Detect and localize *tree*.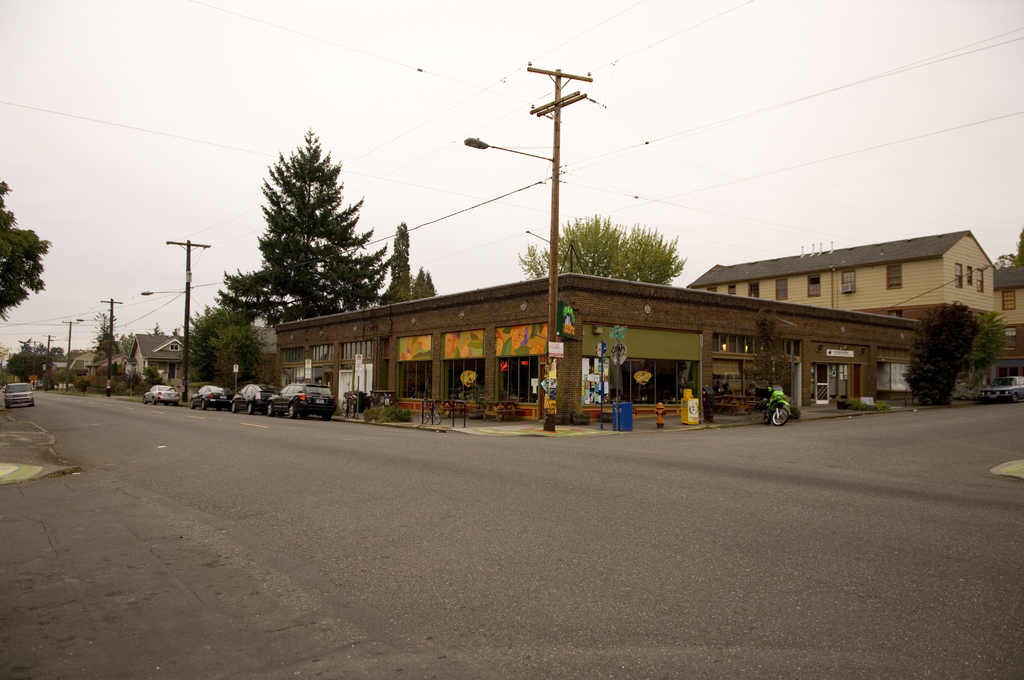
Localized at 377,219,408,304.
